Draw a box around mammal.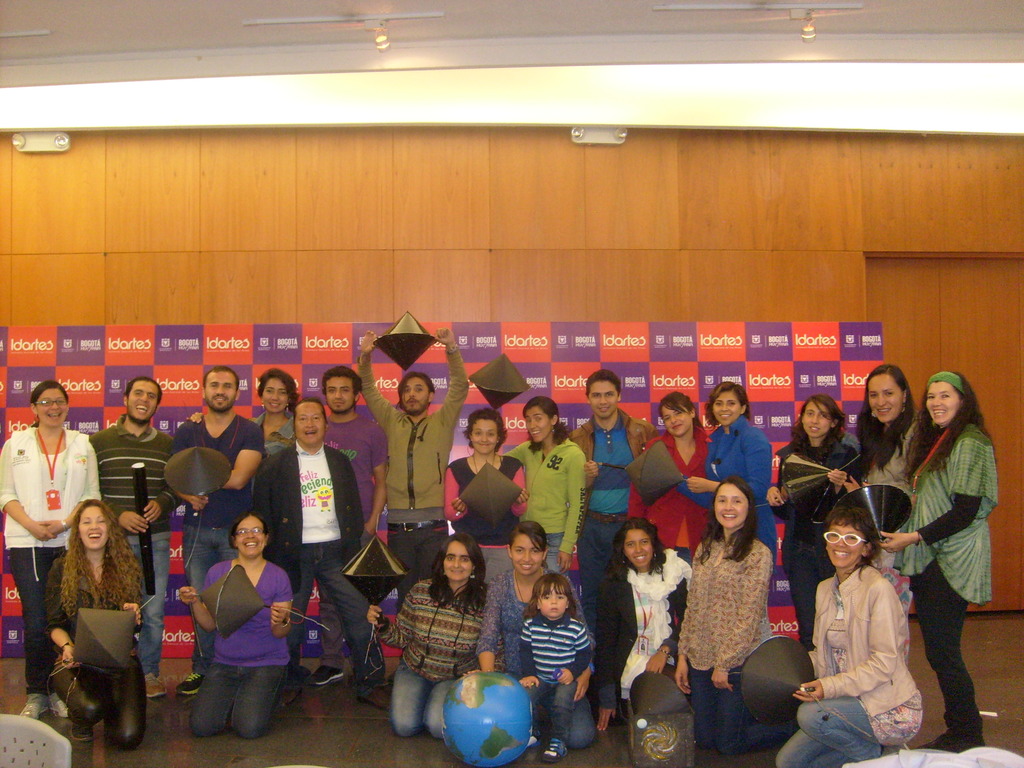
{"left": 369, "top": 532, "right": 495, "bottom": 737}.
